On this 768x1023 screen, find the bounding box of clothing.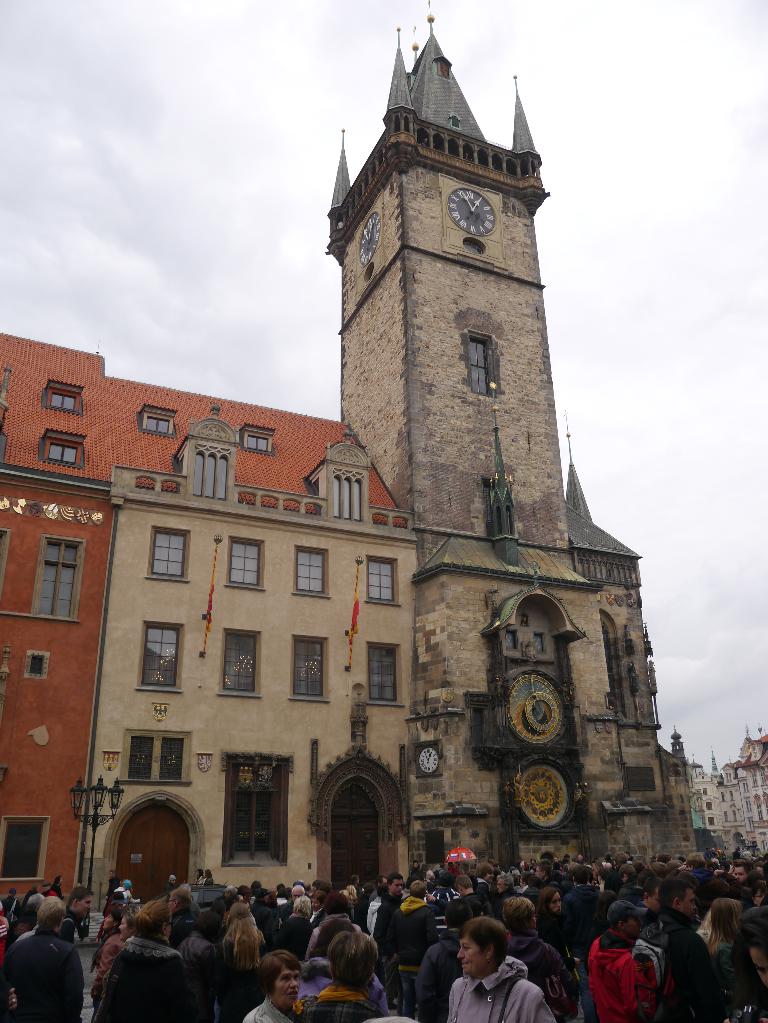
Bounding box: [451,954,558,1022].
